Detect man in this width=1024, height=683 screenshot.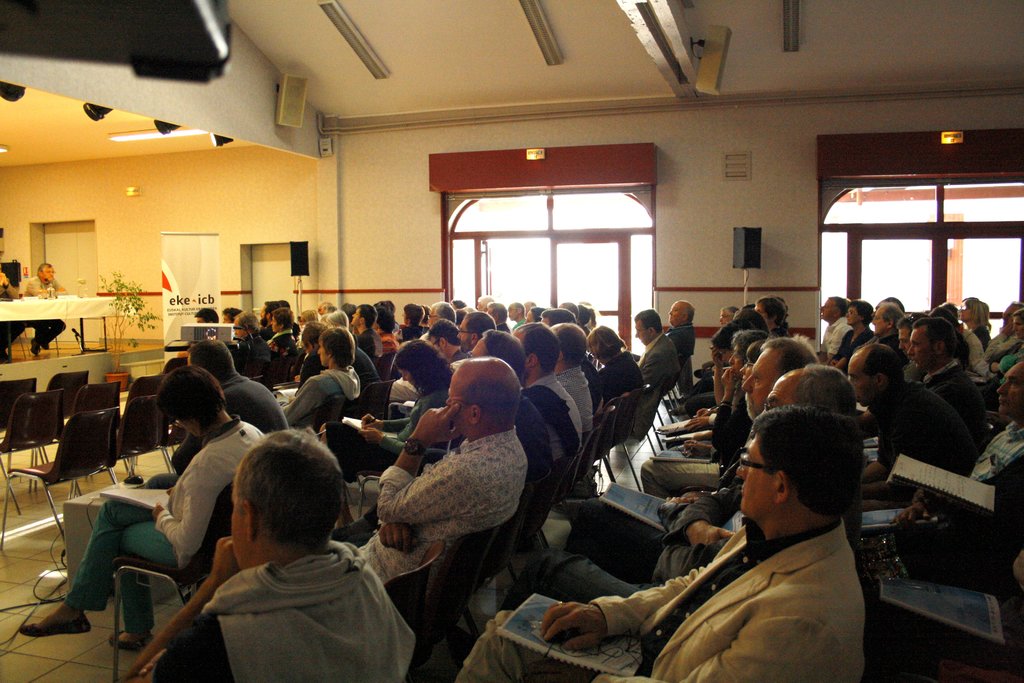
Detection: box=[430, 324, 468, 360].
